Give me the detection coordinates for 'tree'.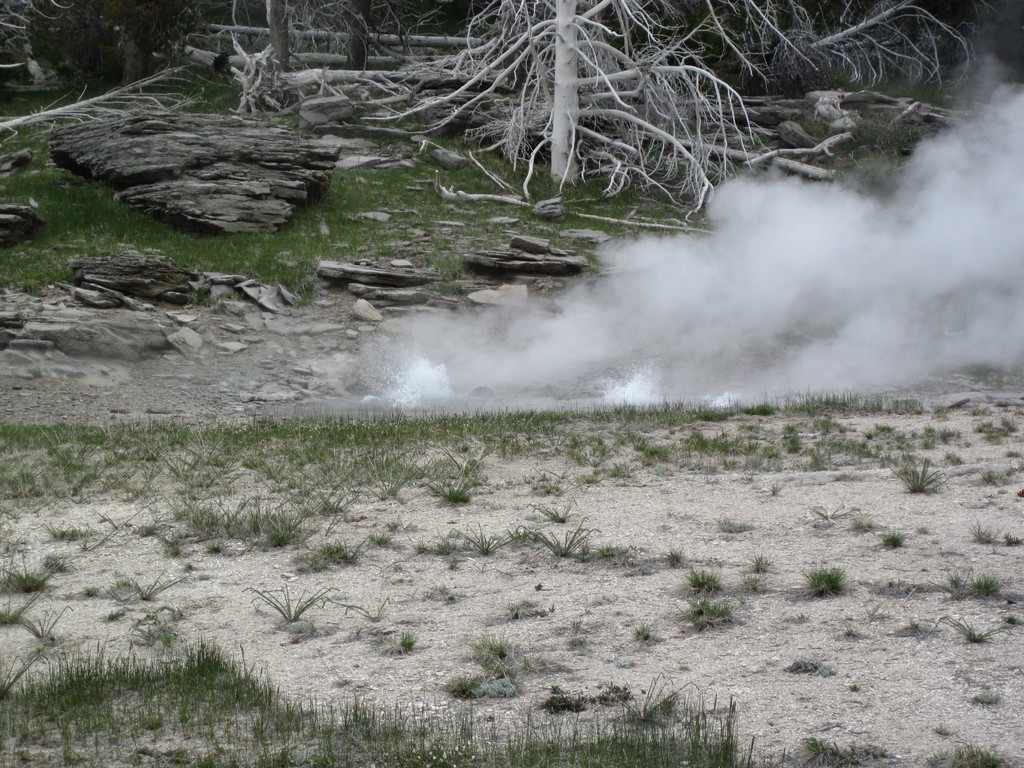
detection(0, 0, 199, 97).
